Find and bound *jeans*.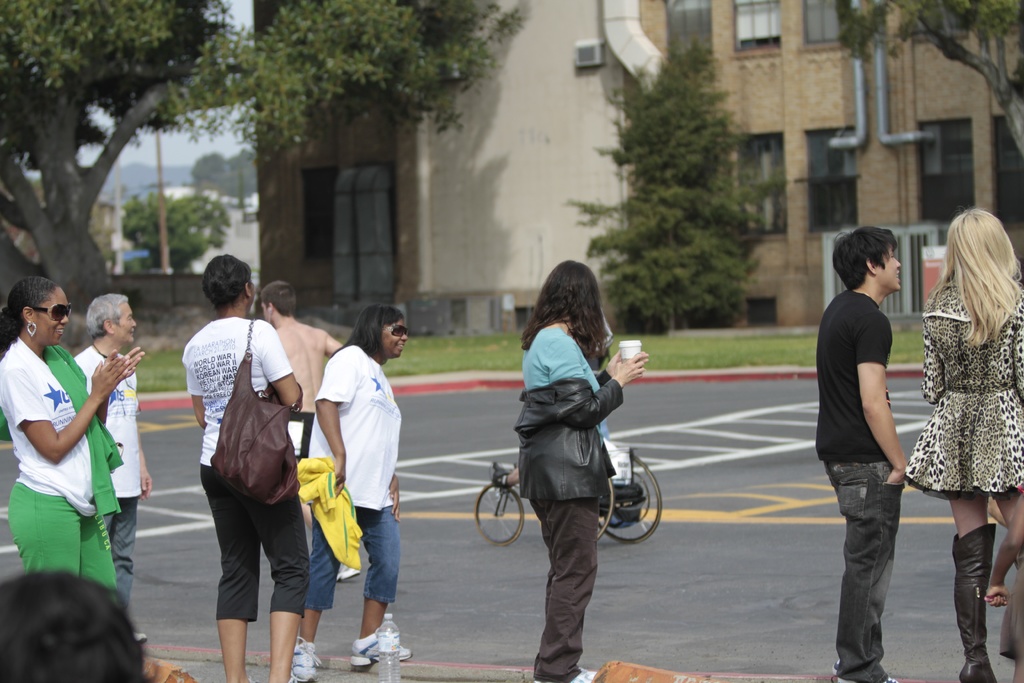
Bound: select_region(0, 486, 114, 587).
